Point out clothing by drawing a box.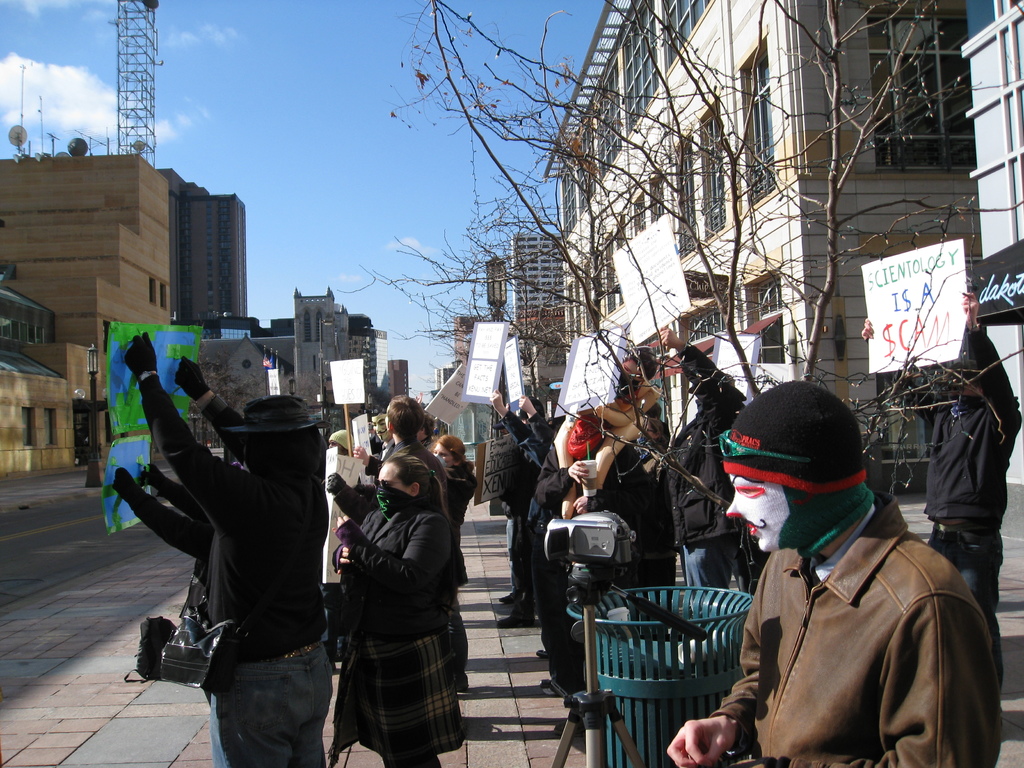
125/472/212/709.
